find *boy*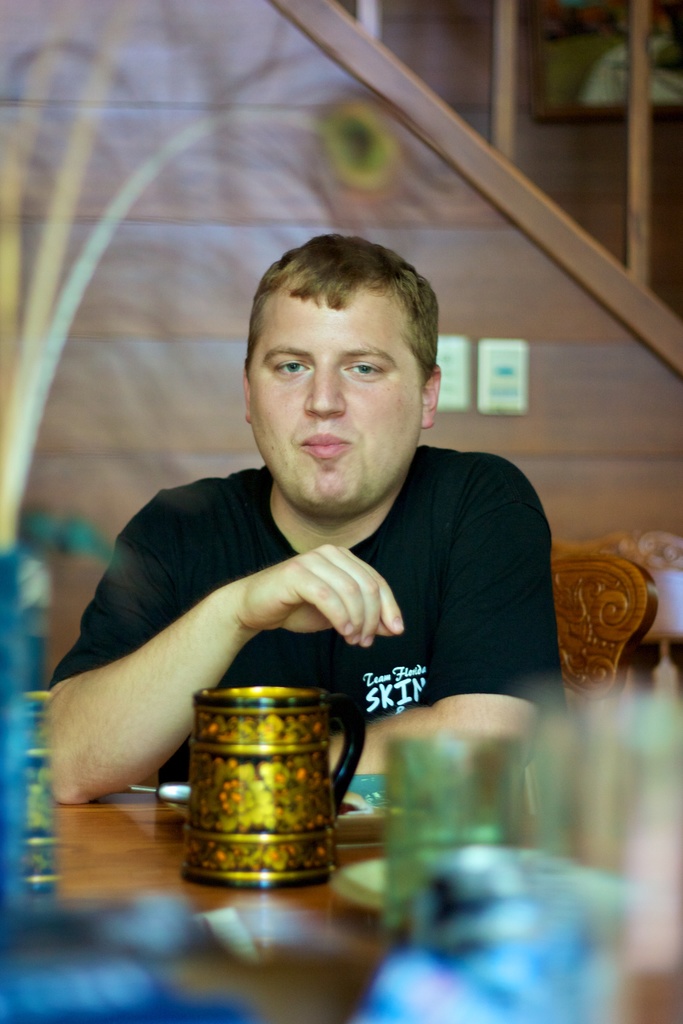
36,227,571,809
